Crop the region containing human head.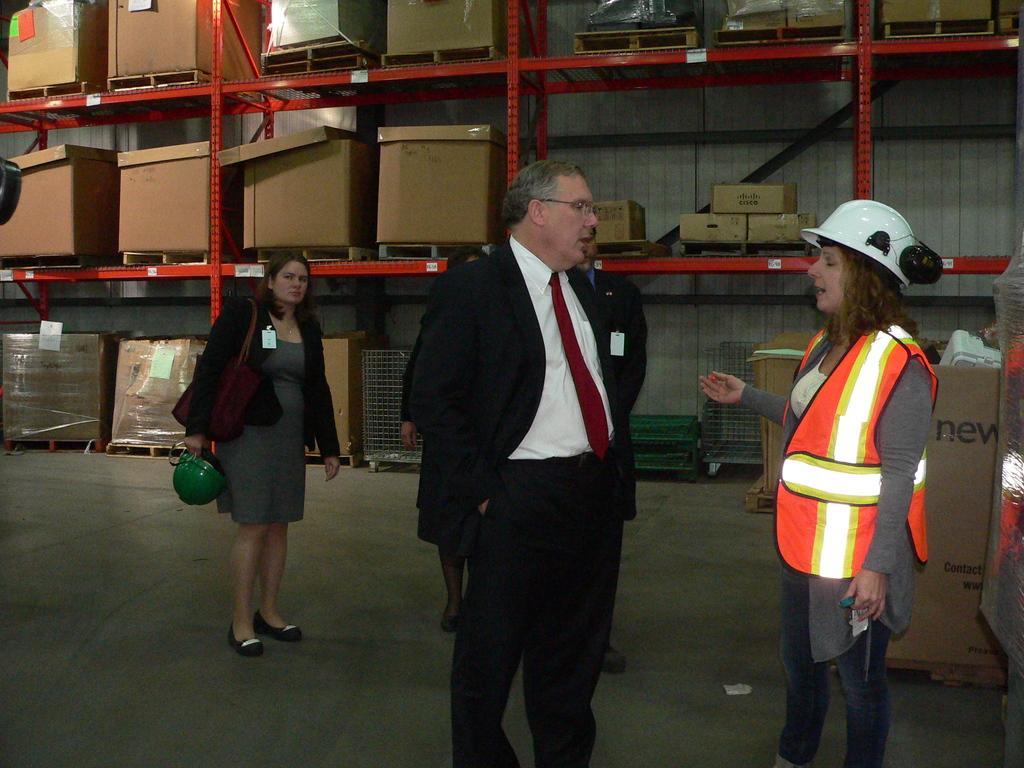
Crop region: 264/252/313/309.
